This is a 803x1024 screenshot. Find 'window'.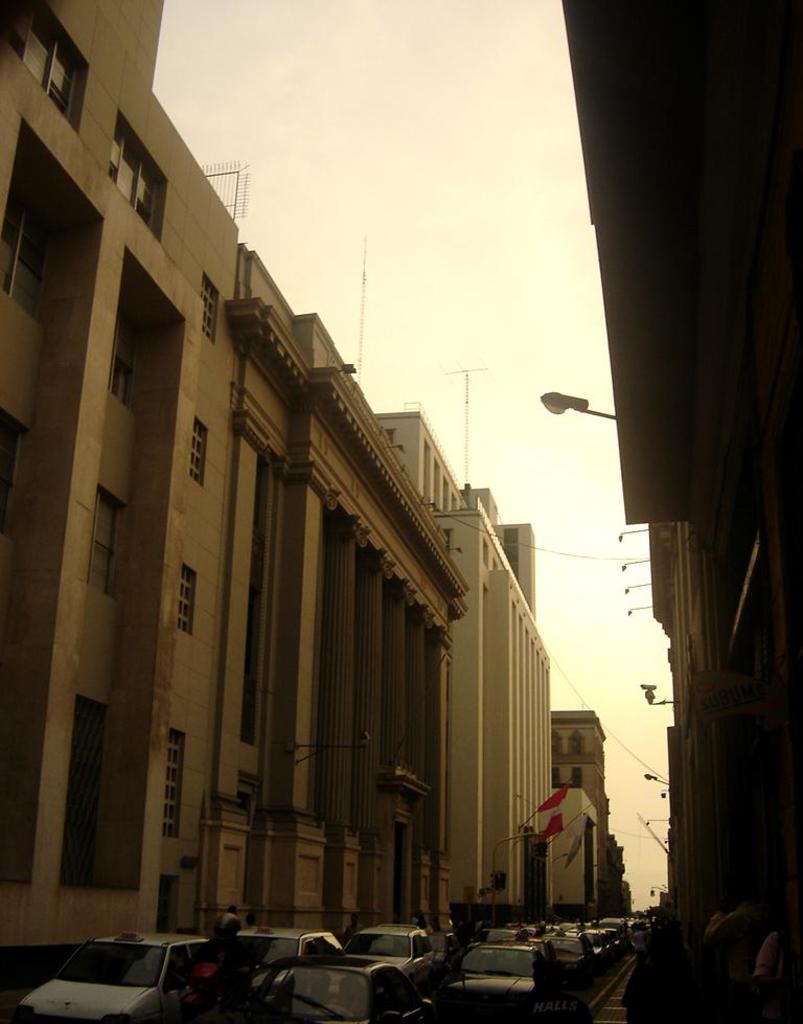
Bounding box: (left=202, top=276, right=219, bottom=340).
